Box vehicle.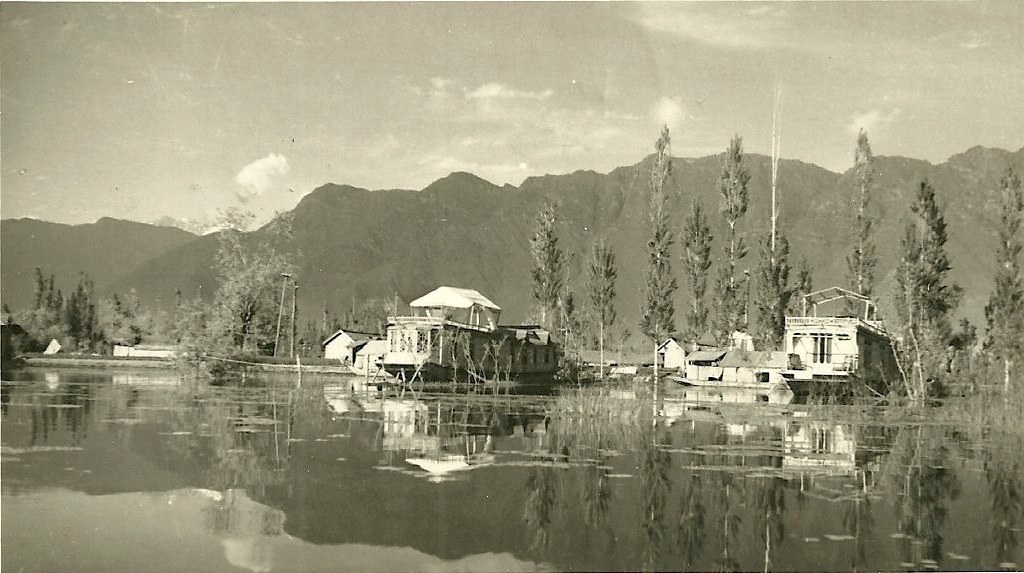
372 284 564 384.
